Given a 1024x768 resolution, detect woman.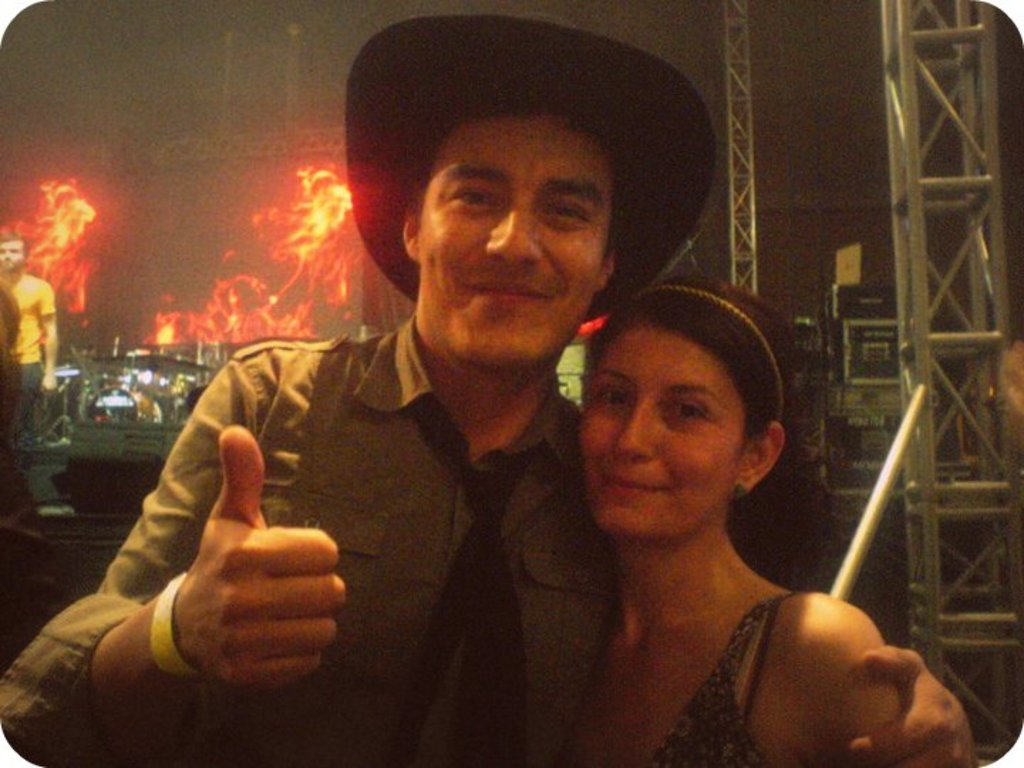
BBox(509, 255, 930, 767).
